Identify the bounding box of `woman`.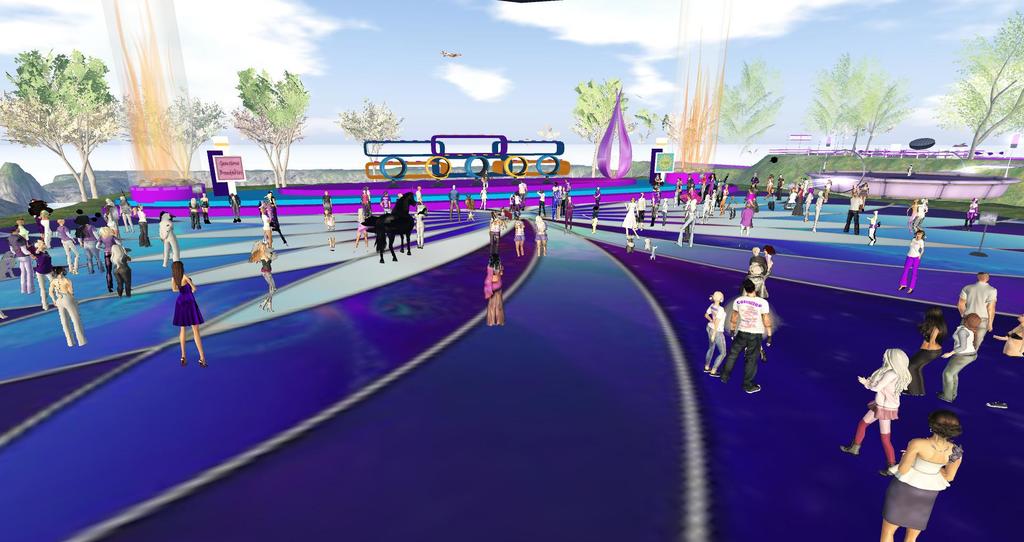
rect(481, 251, 504, 325).
